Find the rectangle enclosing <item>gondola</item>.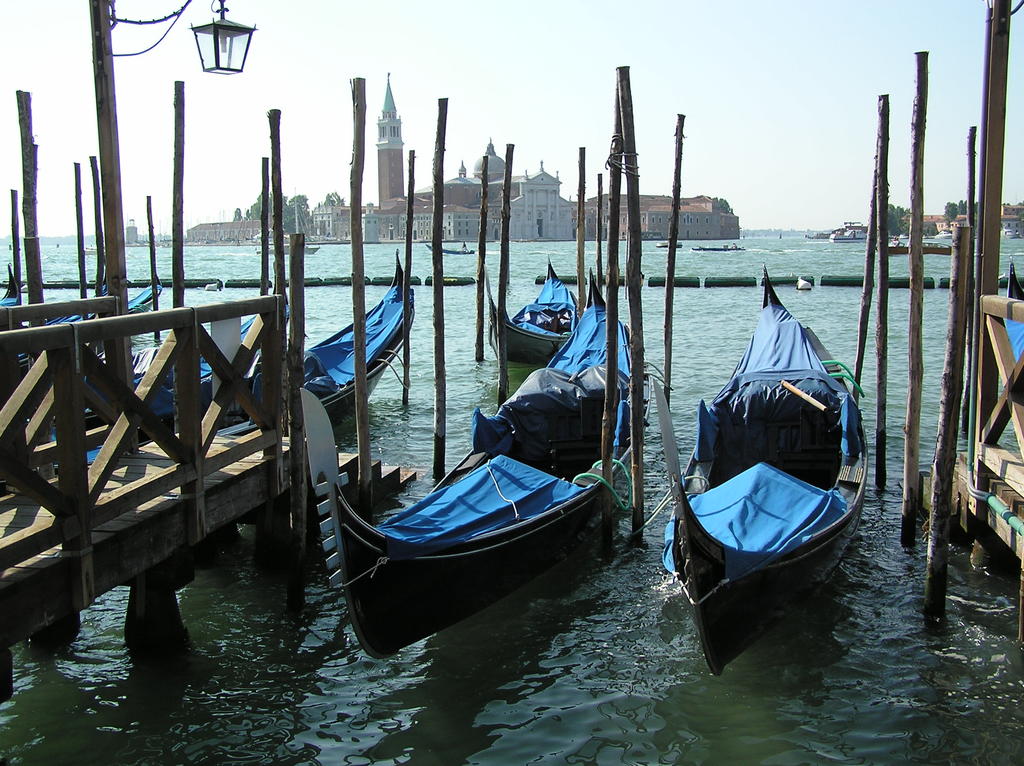
rect(648, 257, 877, 682).
